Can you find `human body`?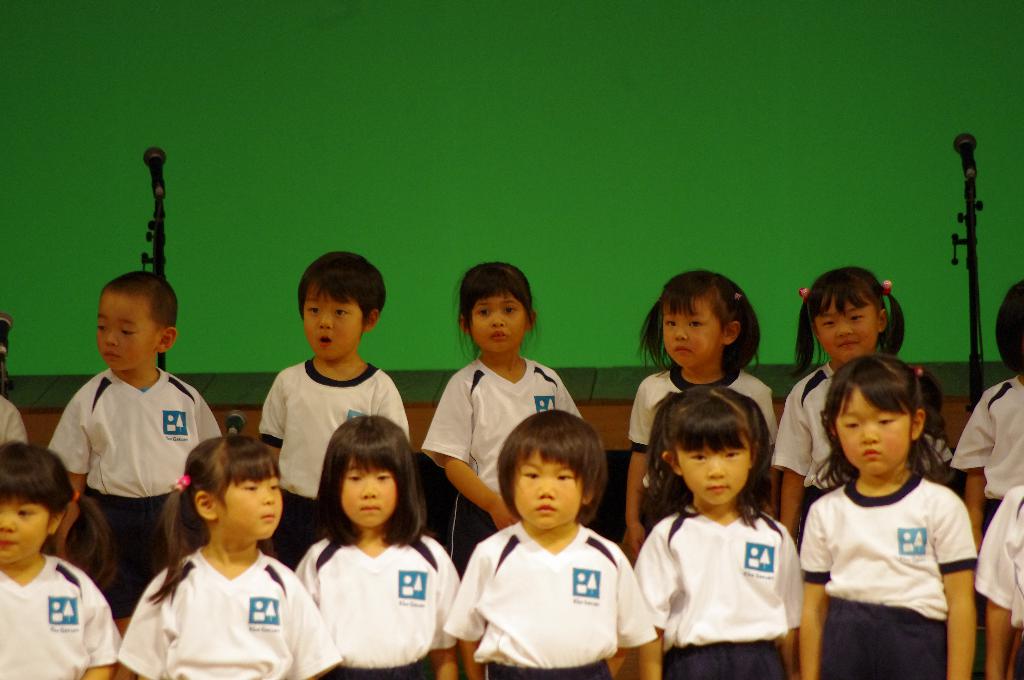
Yes, bounding box: [0, 395, 22, 445].
